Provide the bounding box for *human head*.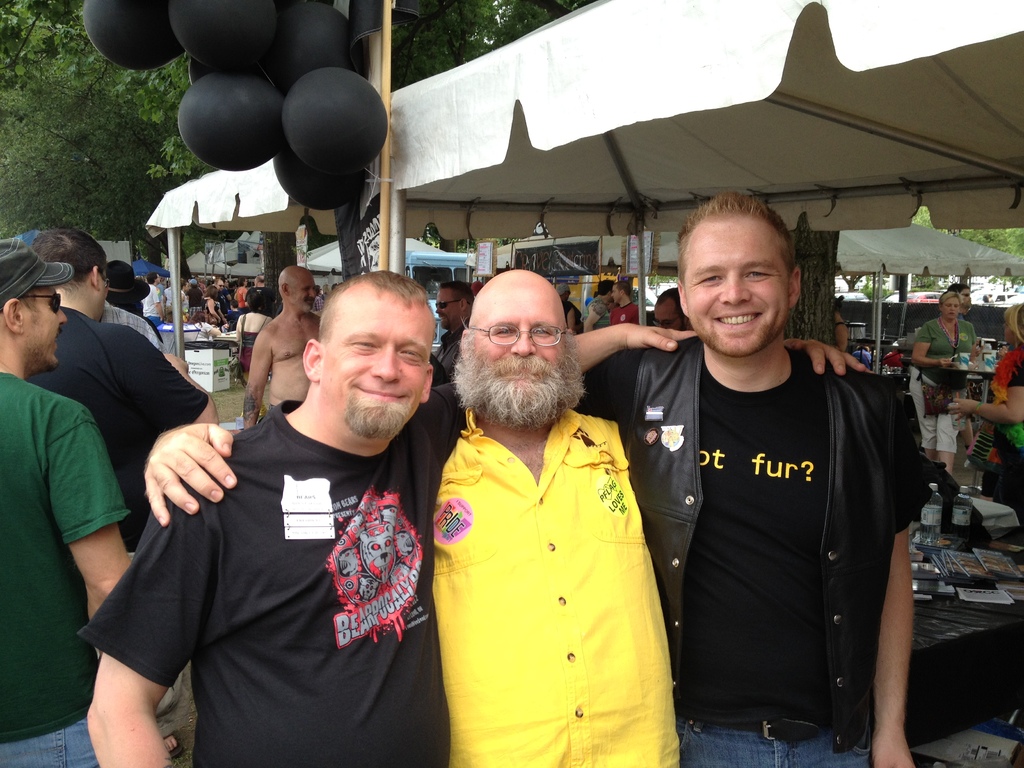
Rect(473, 280, 486, 294).
